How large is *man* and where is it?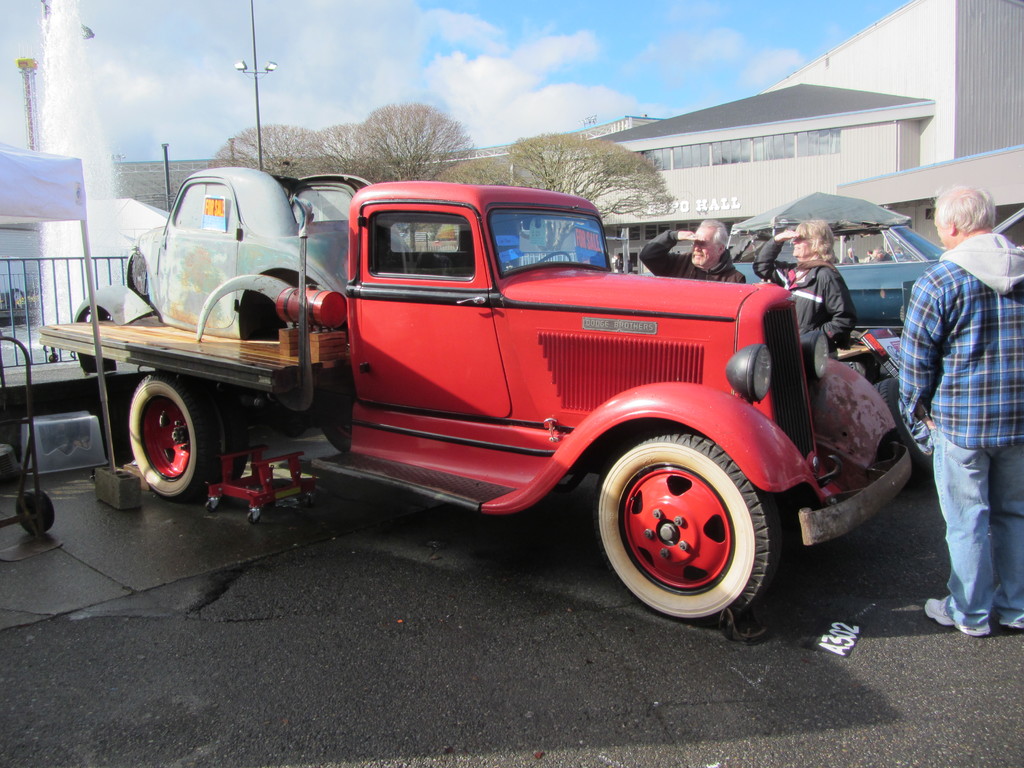
Bounding box: box(891, 188, 1023, 641).
